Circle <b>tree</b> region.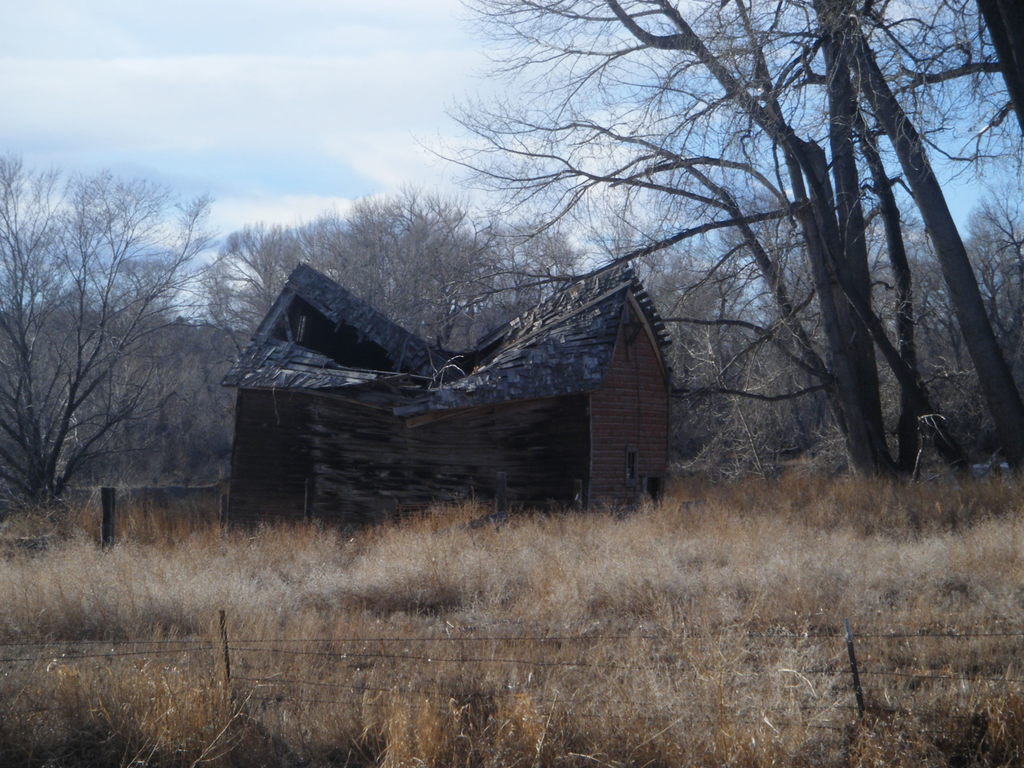
Region: pyautogui.locateOnScreen(0, 145, 232, 508).
